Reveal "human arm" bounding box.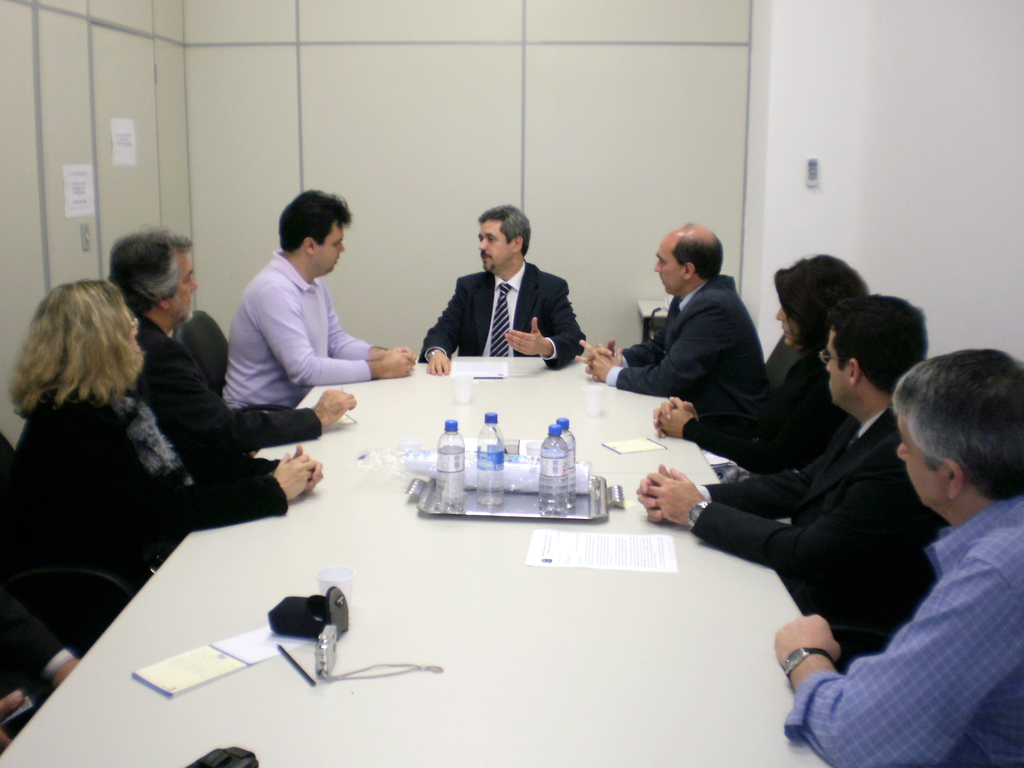
Revealed: <region>150, 337, 258, 492</region>.
